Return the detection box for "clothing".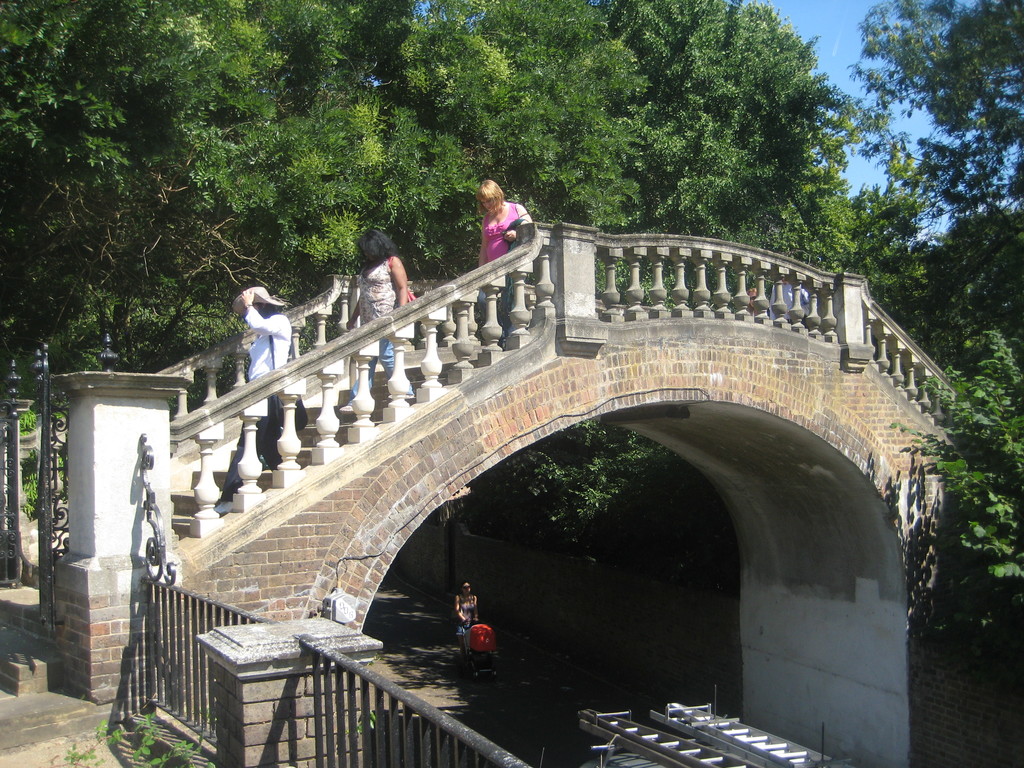
box(454, 595, 476, 641).
